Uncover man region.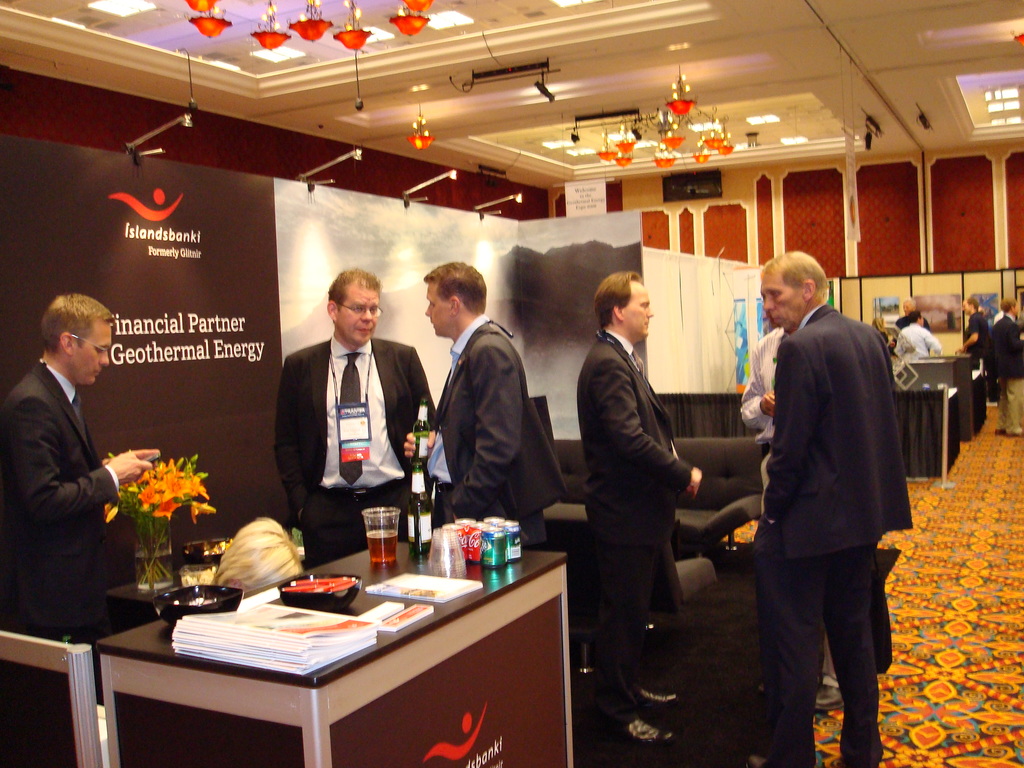
Uncovered: 741 252 918 767.
